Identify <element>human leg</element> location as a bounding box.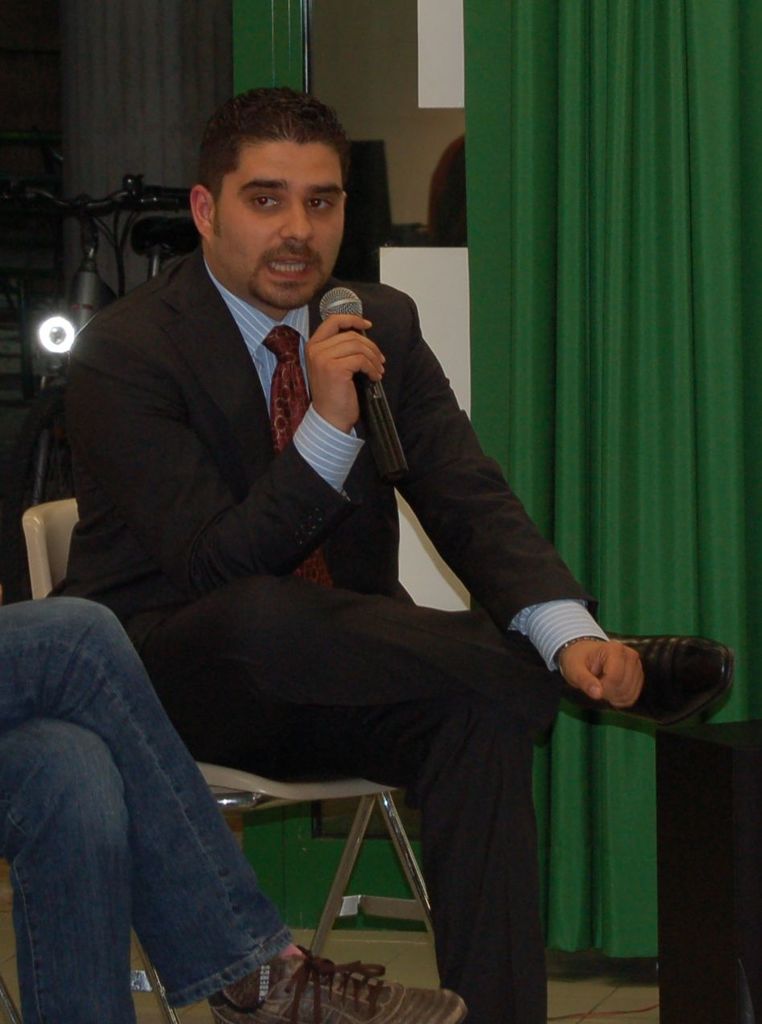
box(199, 678, 558, 1023).
